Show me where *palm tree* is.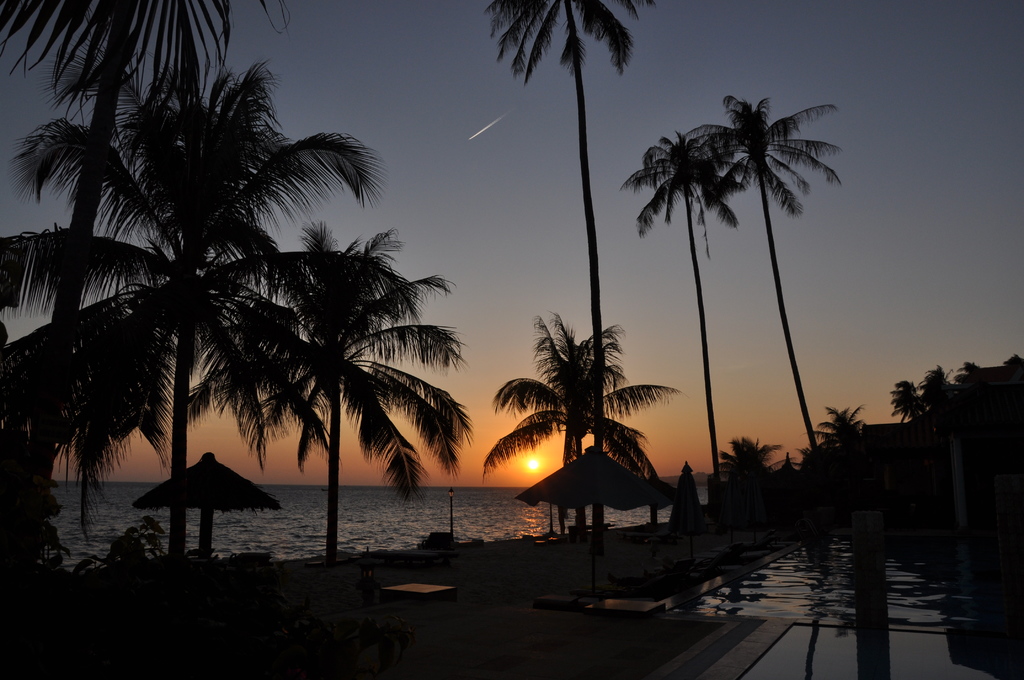
*palm tree* is at [left=487, top=0, right=644, bottom=541].
